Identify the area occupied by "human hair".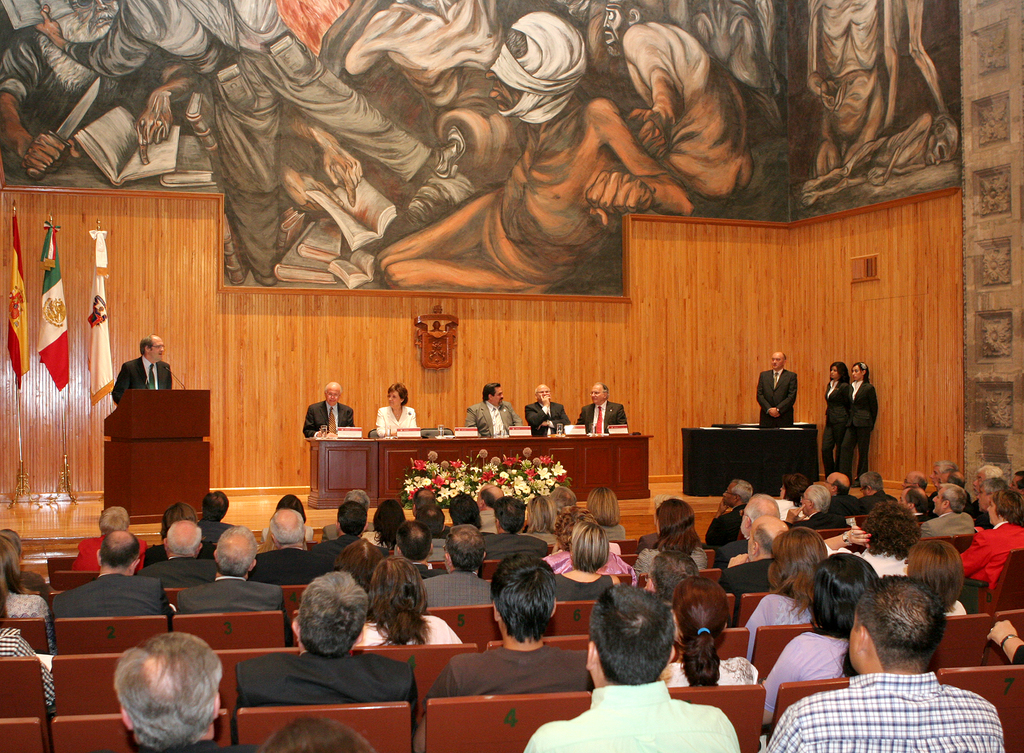
Area: region(861, 500, 927, 567).
